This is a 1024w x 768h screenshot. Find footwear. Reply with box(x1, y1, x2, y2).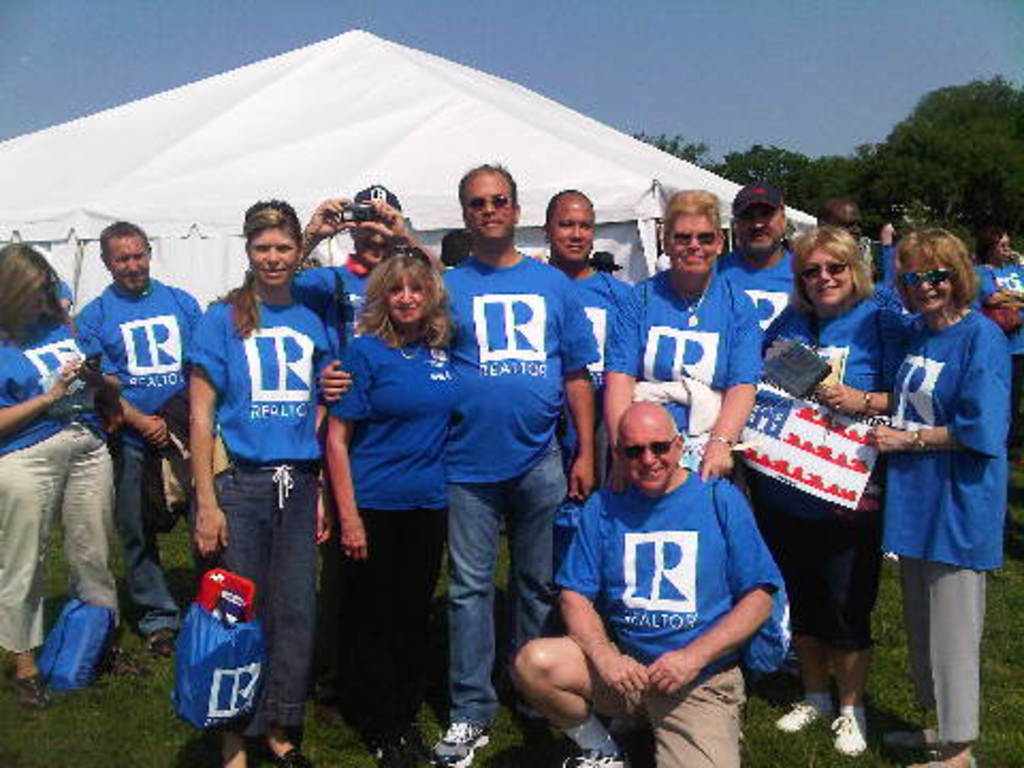
box(828, 702, 868, 757).
